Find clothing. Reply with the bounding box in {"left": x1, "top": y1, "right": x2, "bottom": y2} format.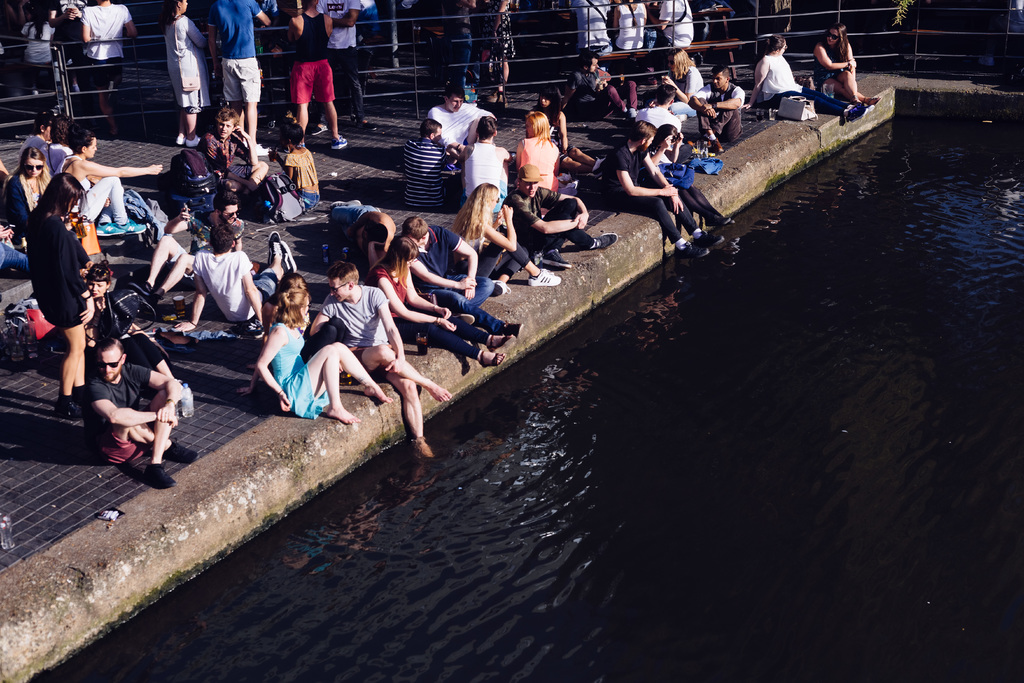
{"left": 569, "top": 65, "right": 642, "bottom": 120}.
